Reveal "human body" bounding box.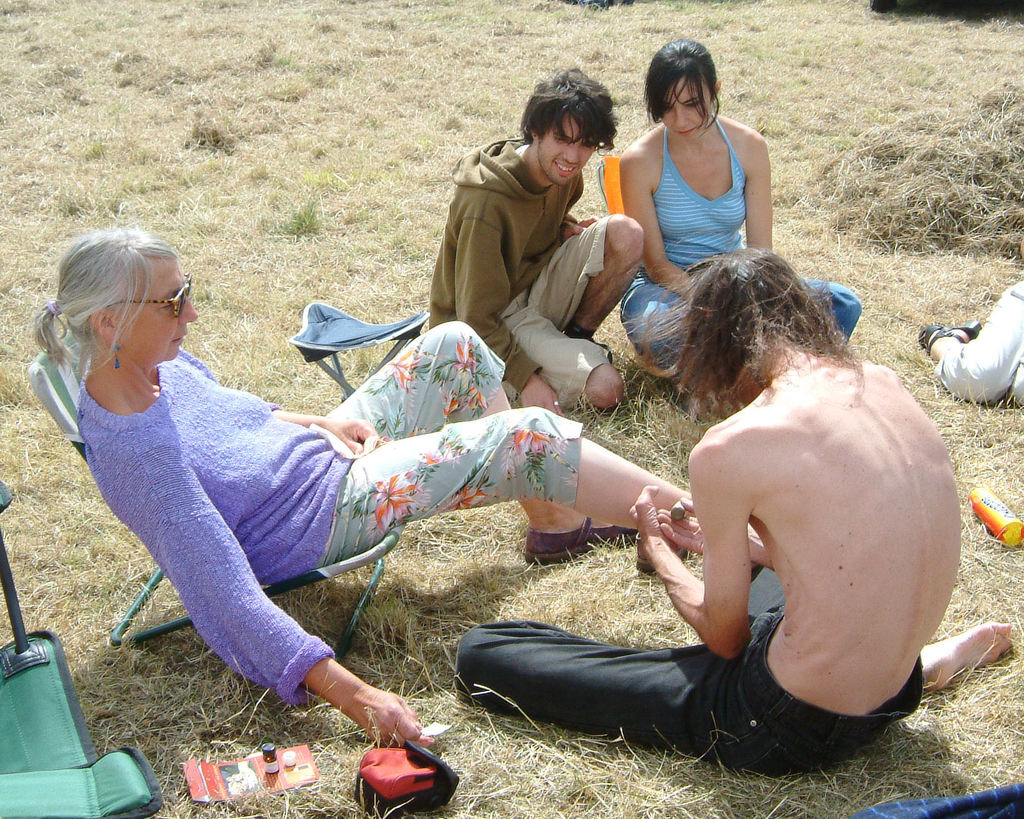
Revealed: bbox=(915, 275, 1023, 402).
